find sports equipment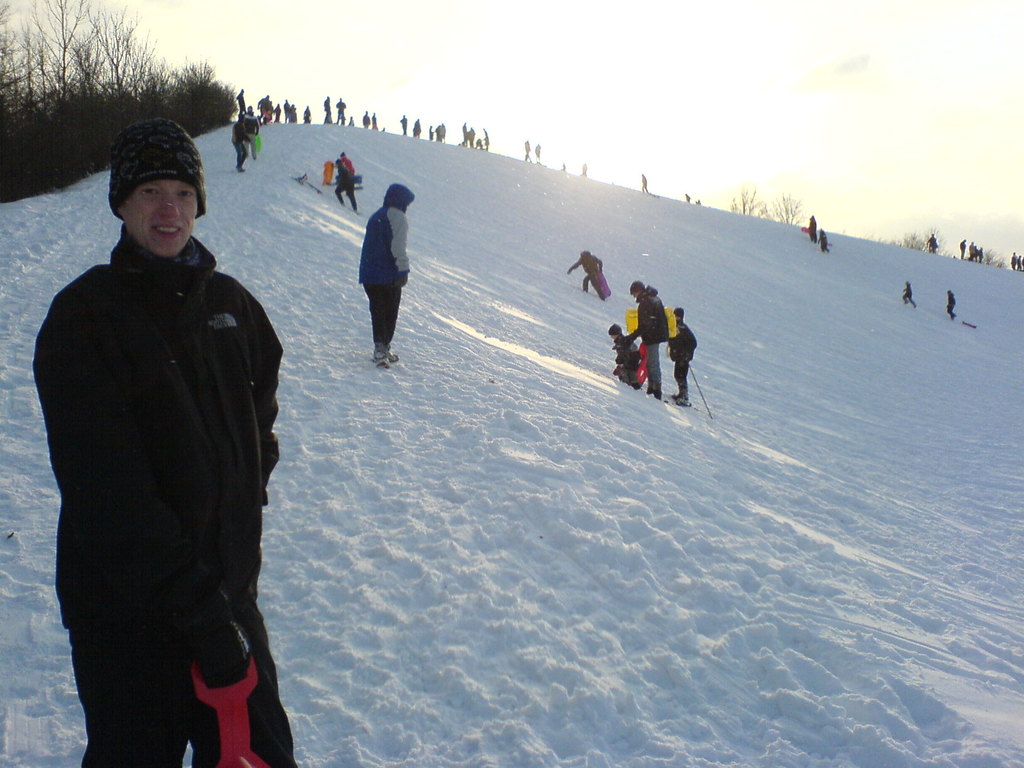
l=685, t=362, r=715, b=420
